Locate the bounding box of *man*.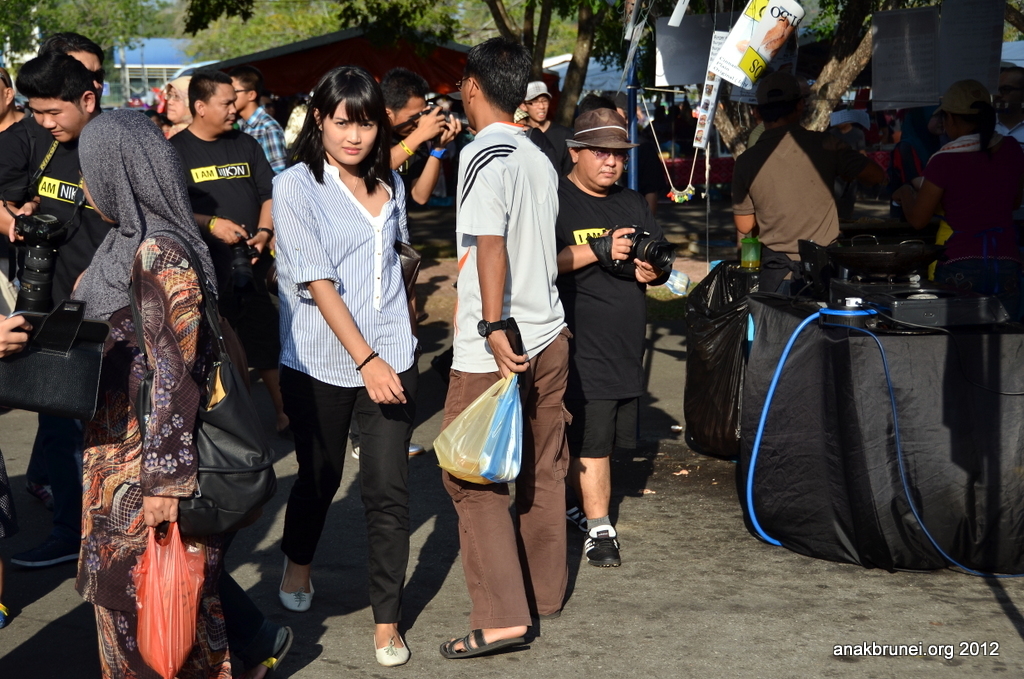
Bounding box: x1=439 y1=37 x2=574 y2=659.
